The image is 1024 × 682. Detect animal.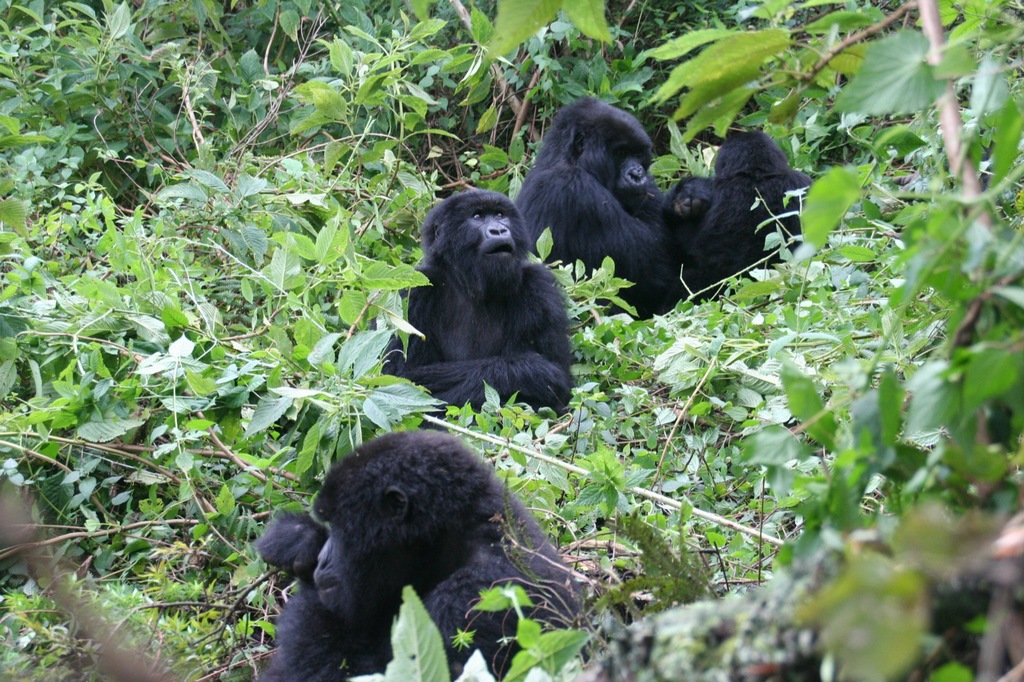
Detection: <bbox>673, 123, 817, 307</bbox>.
